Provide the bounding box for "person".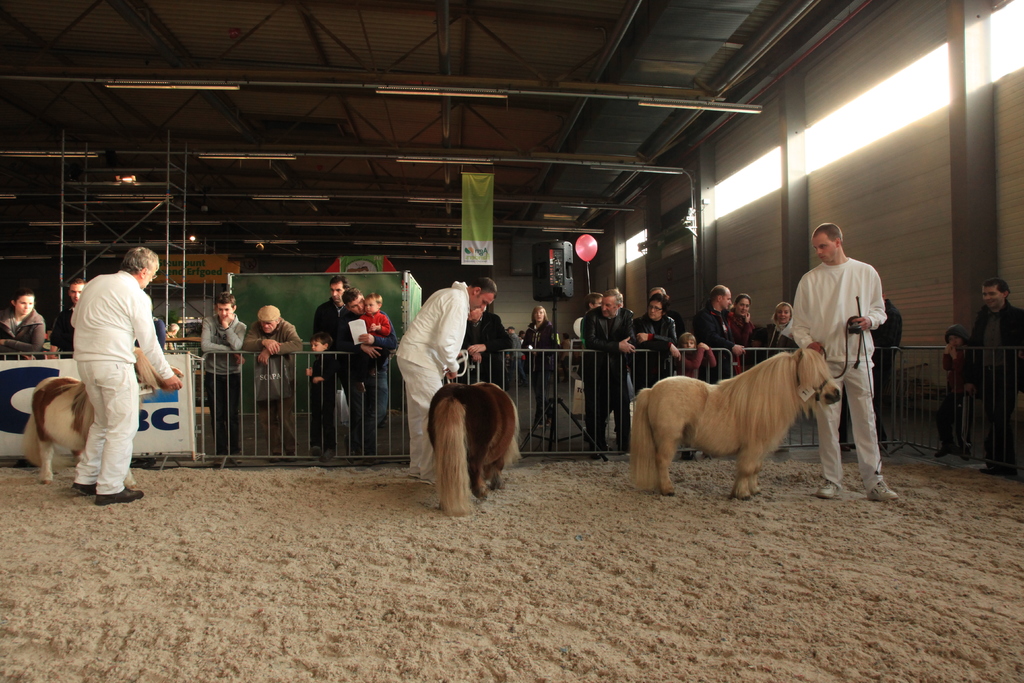
box=[360, 293, 391, 336].
